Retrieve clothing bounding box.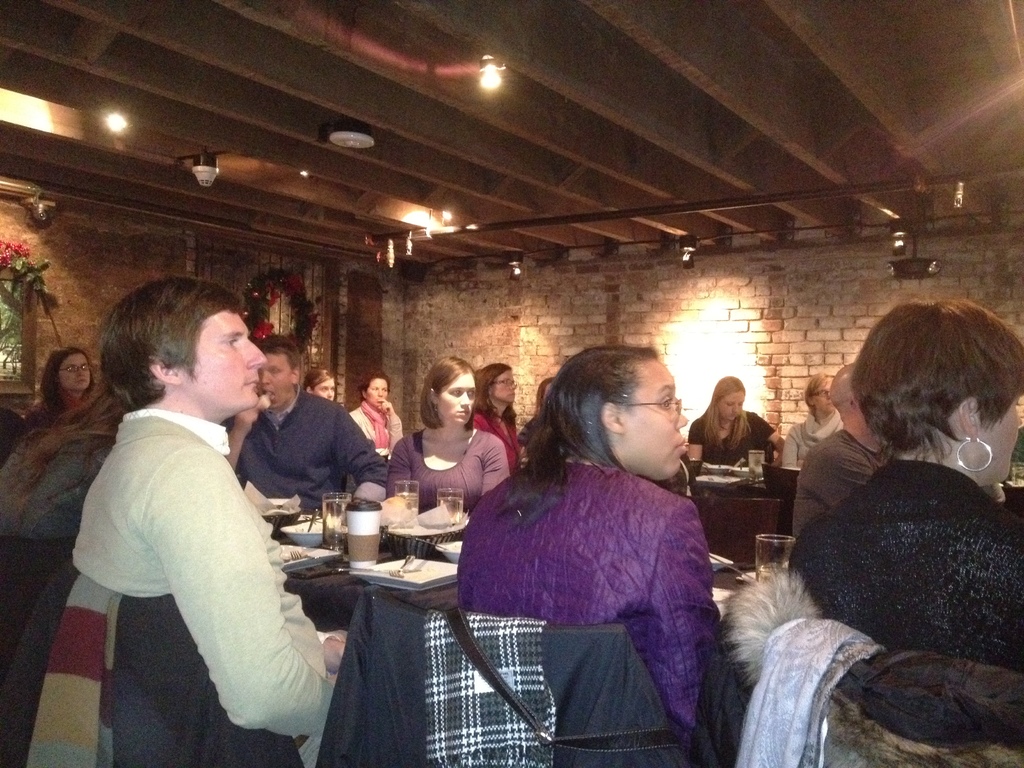
Bounding box: x1=779 y1=400 x2=843 y2=474.
